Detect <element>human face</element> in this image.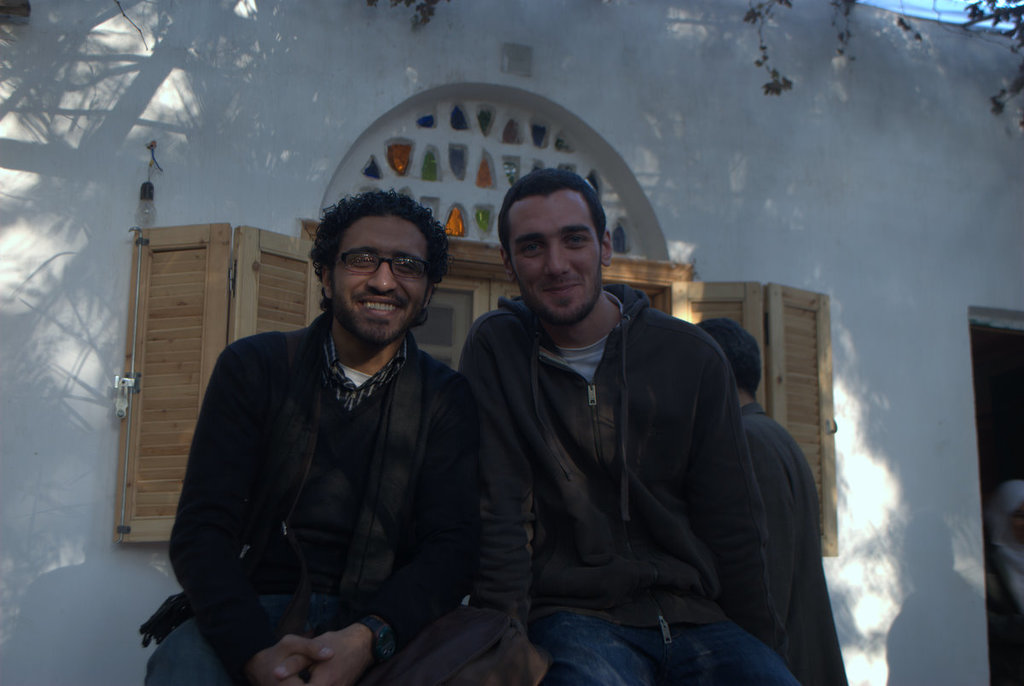
Detection: rect(330, 215, 428, 340).
